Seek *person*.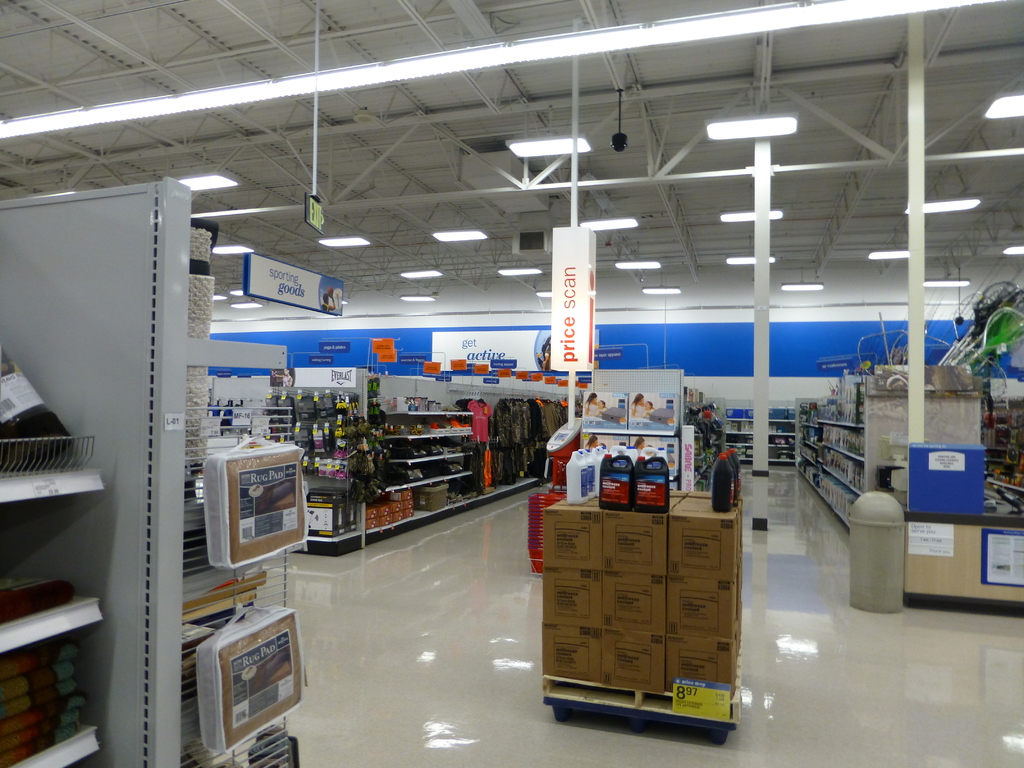
(630,393,644,417).
